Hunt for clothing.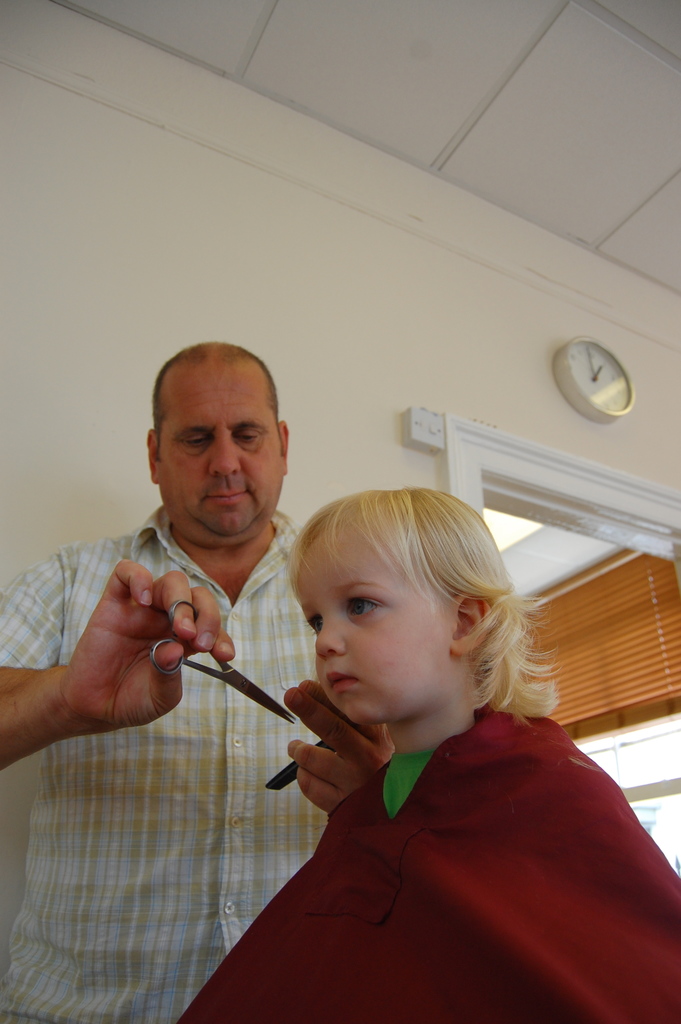
Hunted down at (0,506,320,1019).
